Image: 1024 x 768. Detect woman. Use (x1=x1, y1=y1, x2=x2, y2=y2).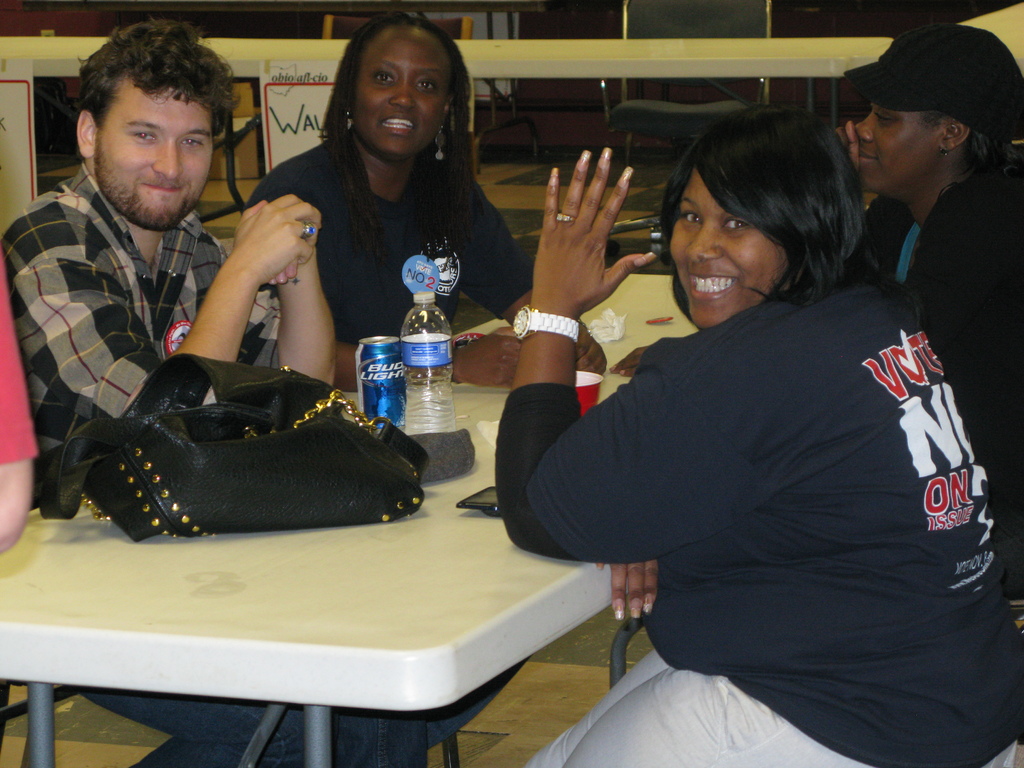
(x1=501, y1=91, x2=982, y2=757).
